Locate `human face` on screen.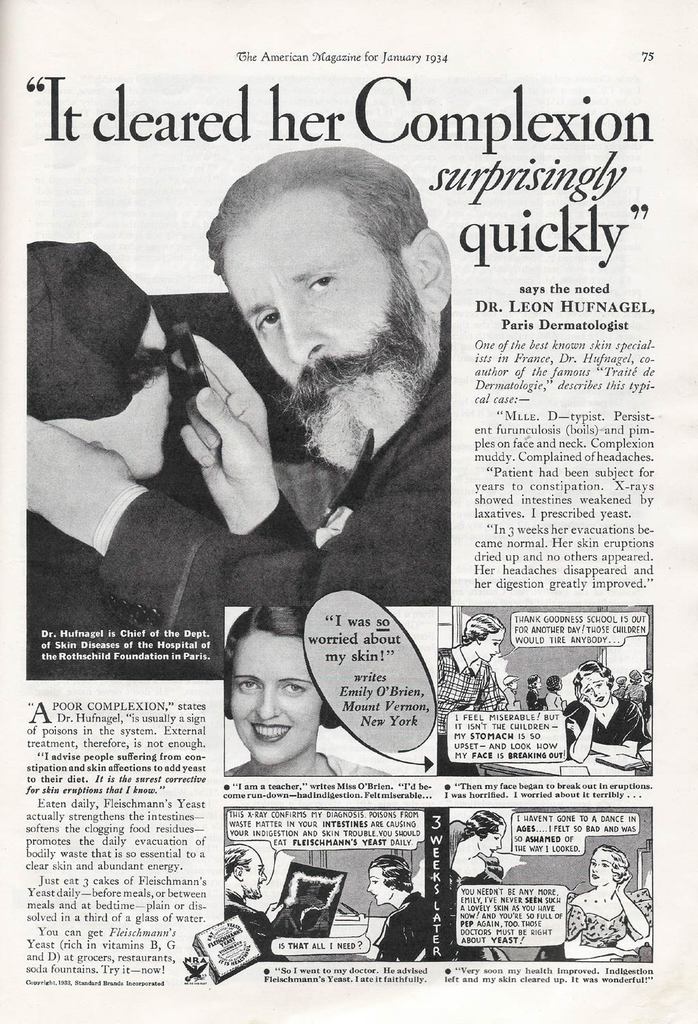
On screen at box(587, 848, 611, 886).
